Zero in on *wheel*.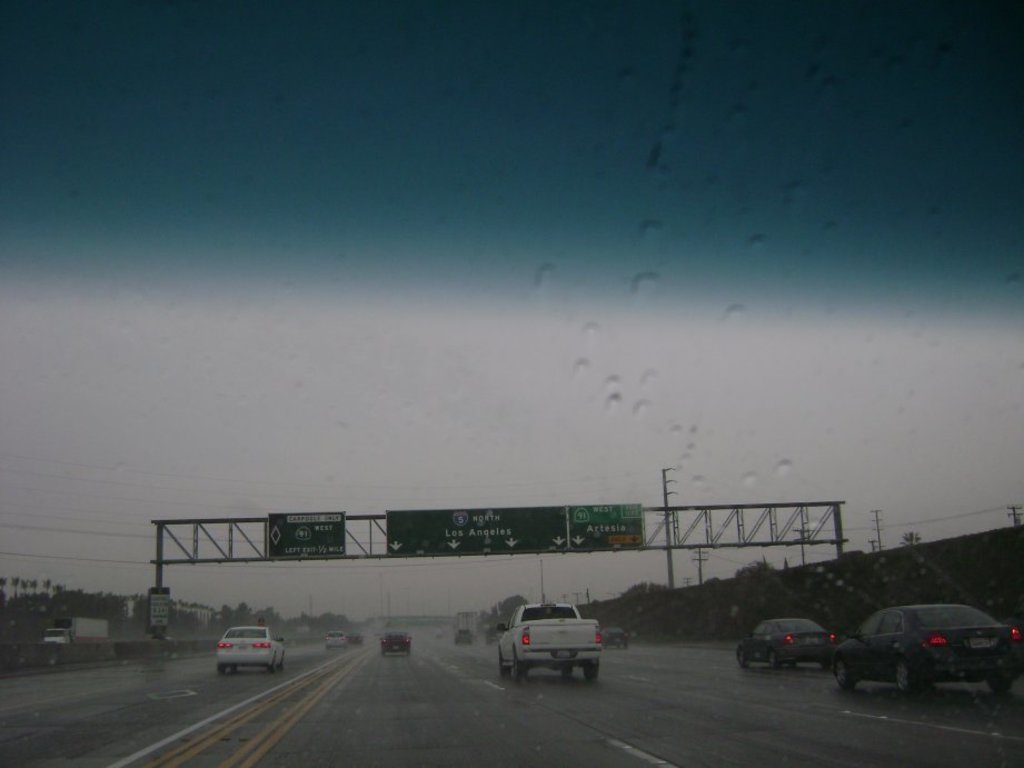
Zeroed in: box(279, 657, 287, 669).
